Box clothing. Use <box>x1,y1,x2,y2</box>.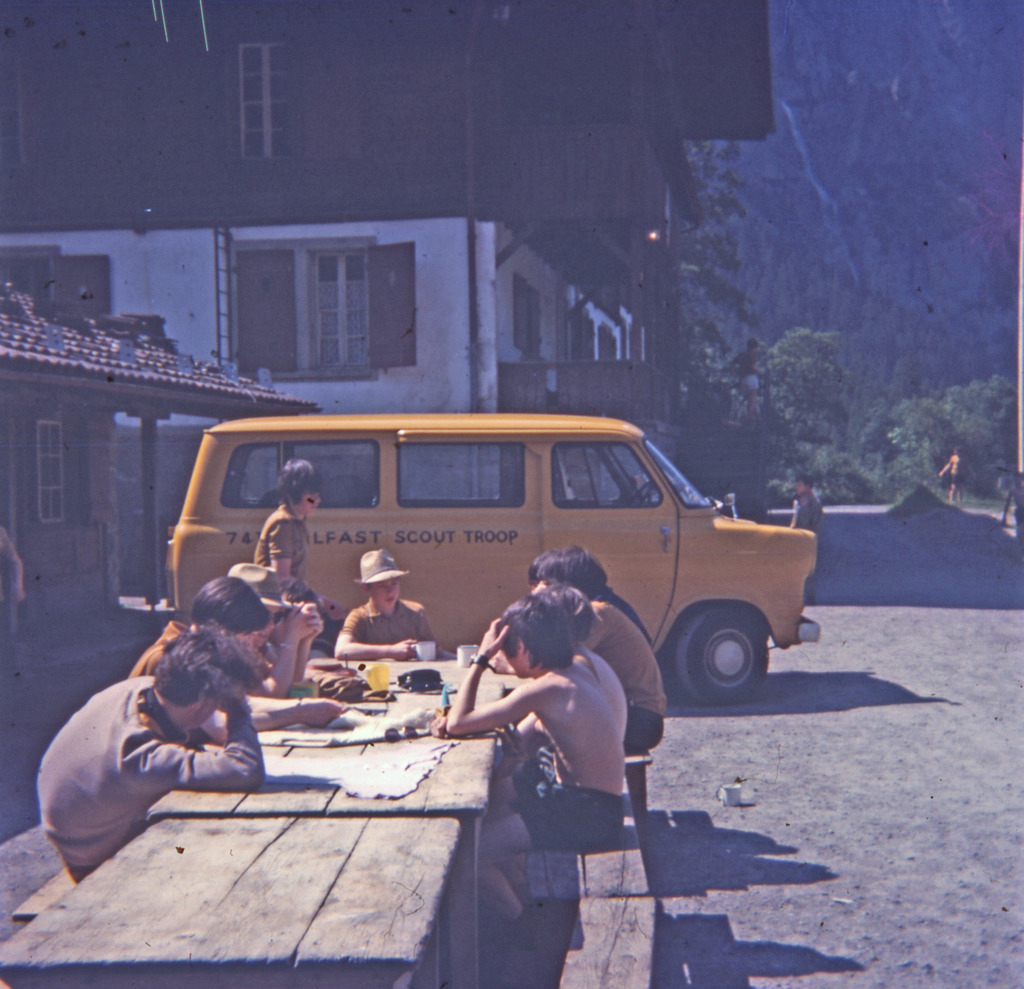
<box>0,525,19,652</box>.
